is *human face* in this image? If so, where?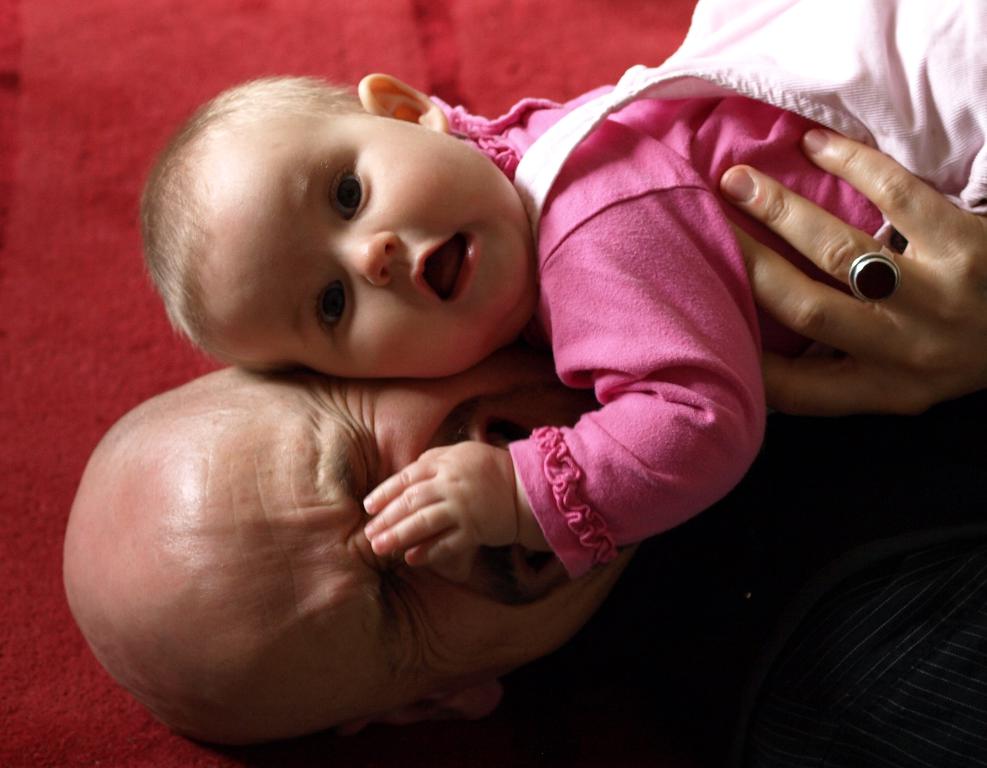
Yes, at (192, 363, 627, 688).
